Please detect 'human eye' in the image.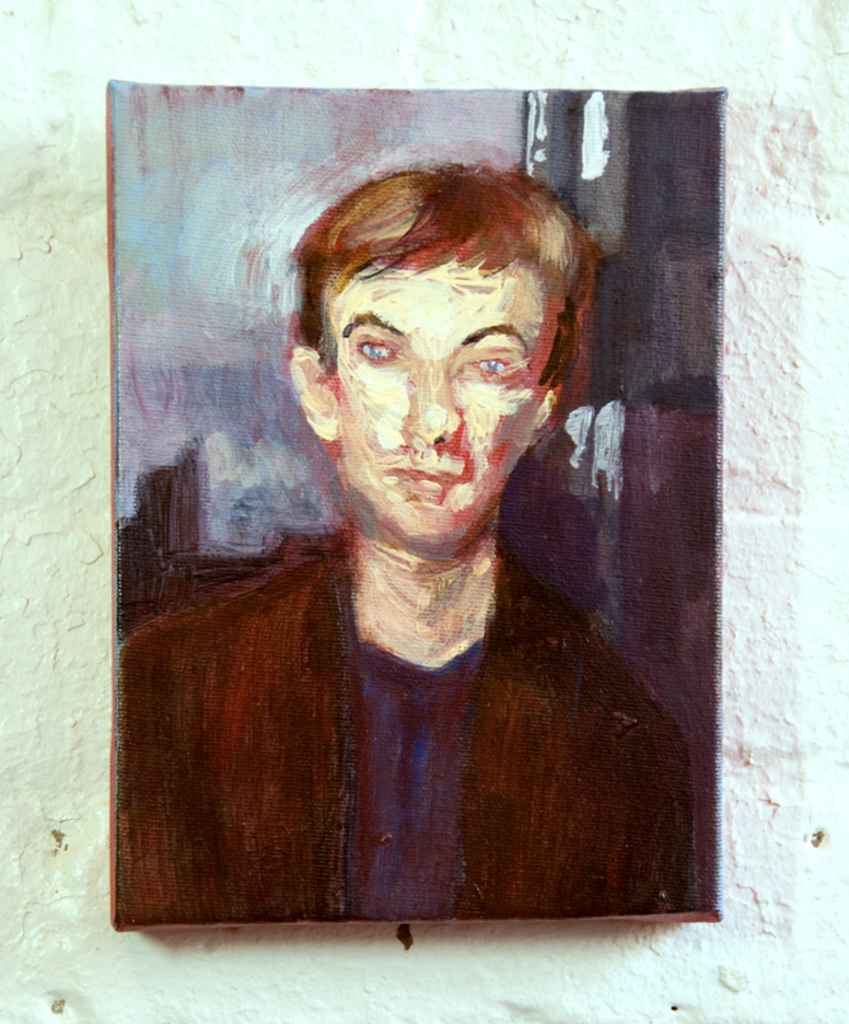
468 357 514 379.
